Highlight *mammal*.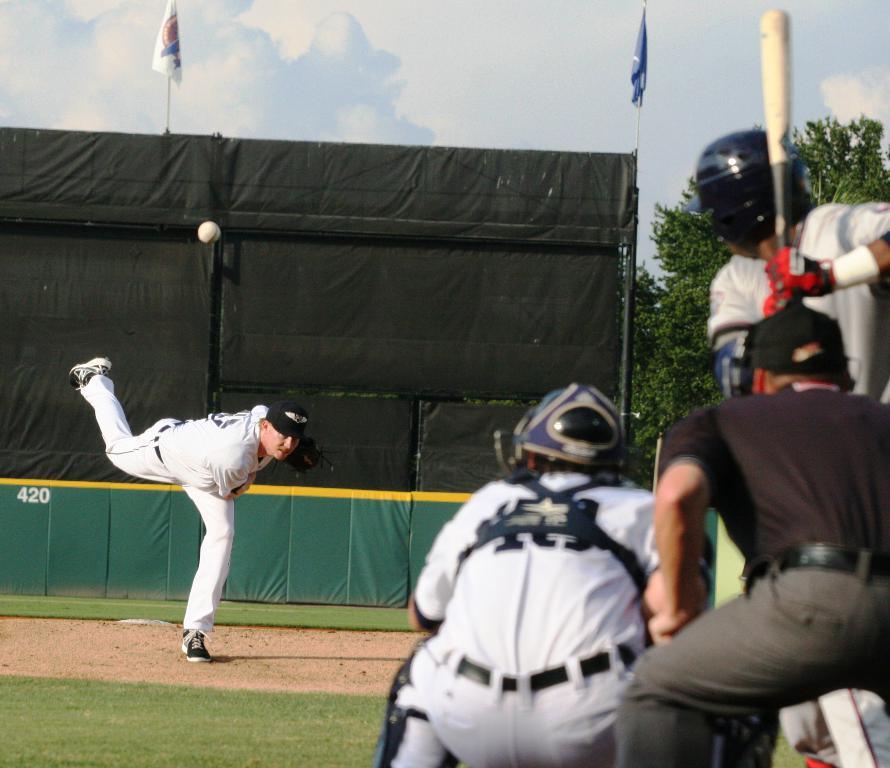
Highlighted region: Rect(375, 380, 744, 767).
